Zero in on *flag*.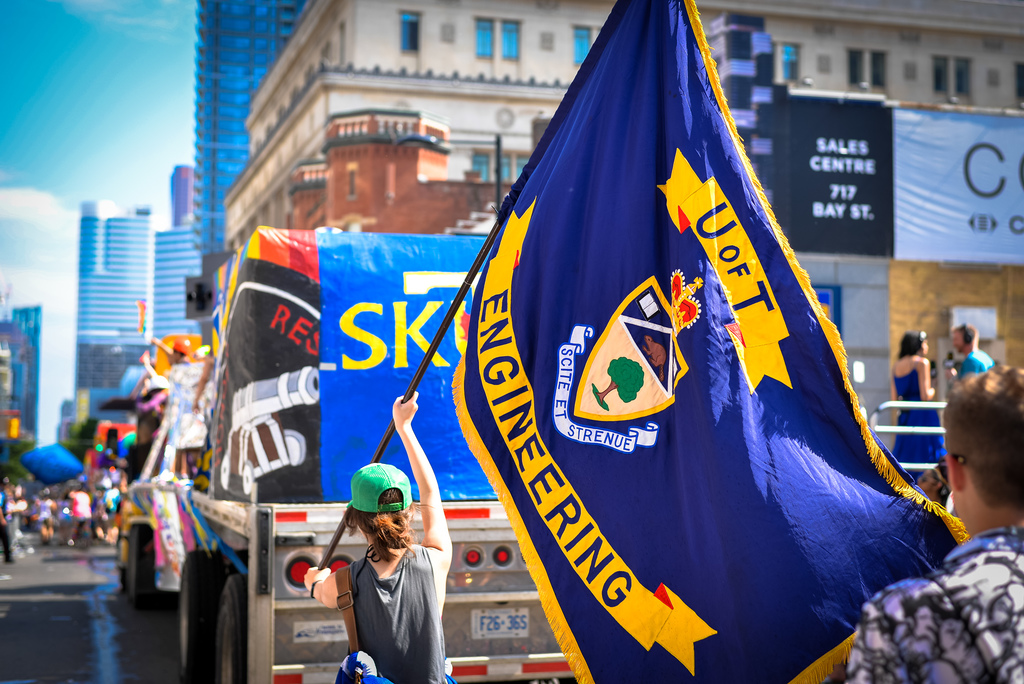
Zeroed in: 411:4:888:660.
